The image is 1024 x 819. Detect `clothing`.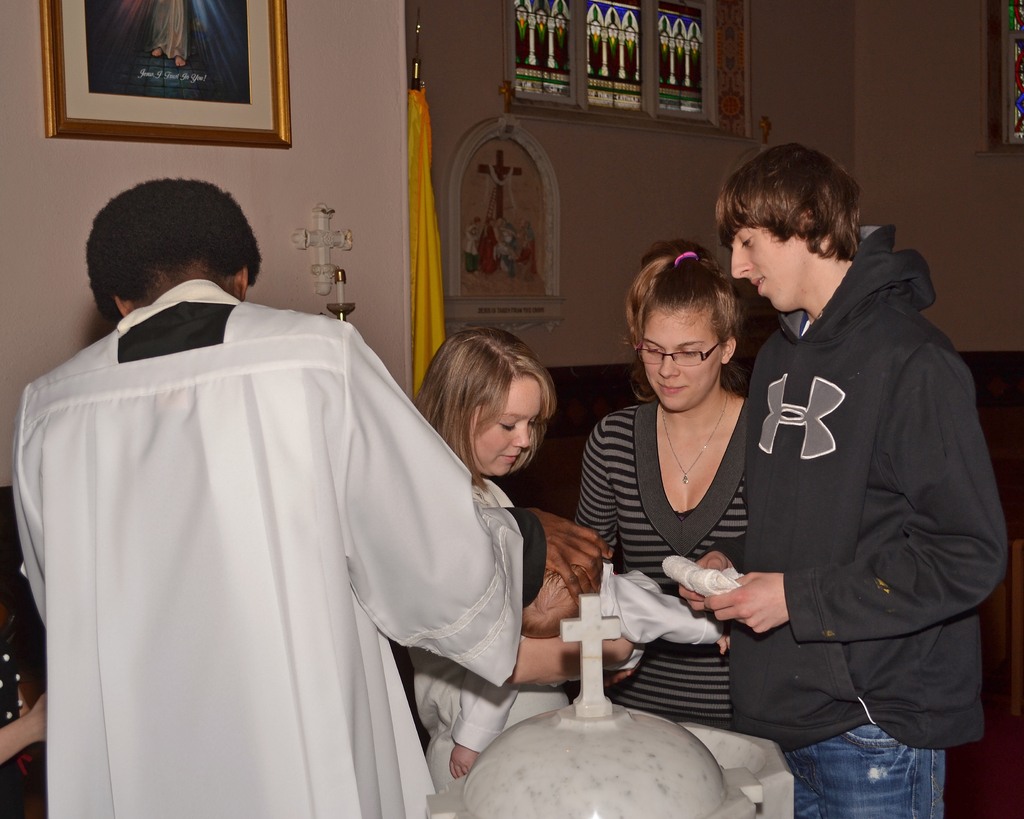
Detection: {"left": 716, "top": 225, "right": 1013, "bottom": 818}.
